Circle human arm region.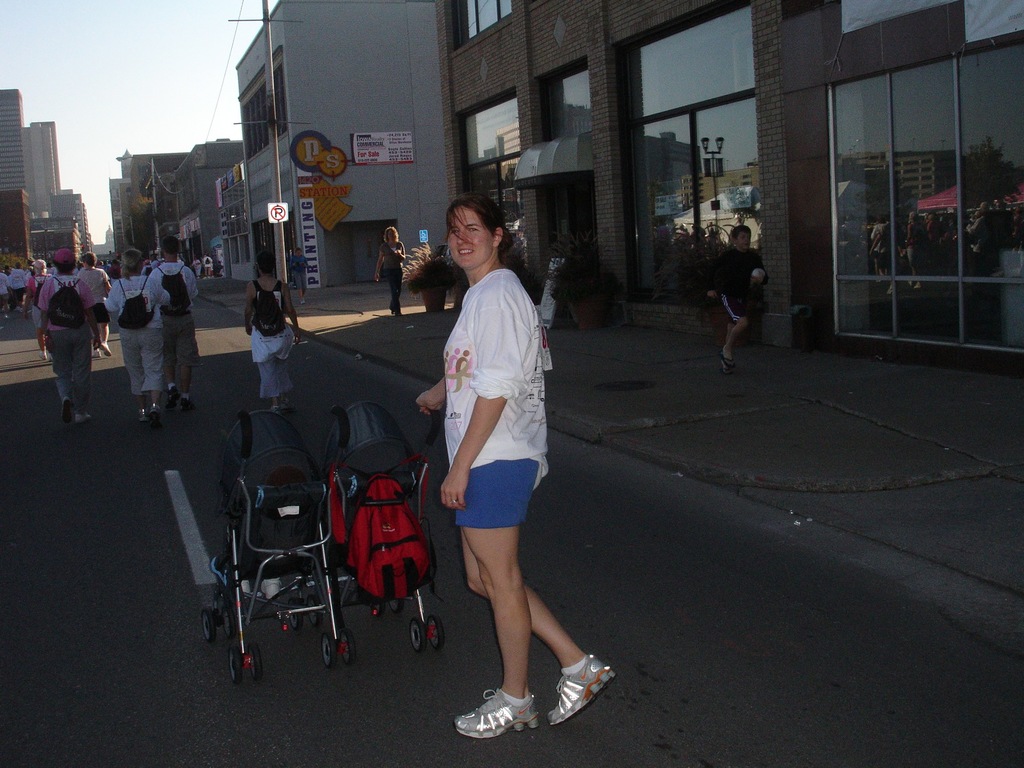
Region: detection(705, 257, 726, 299).
